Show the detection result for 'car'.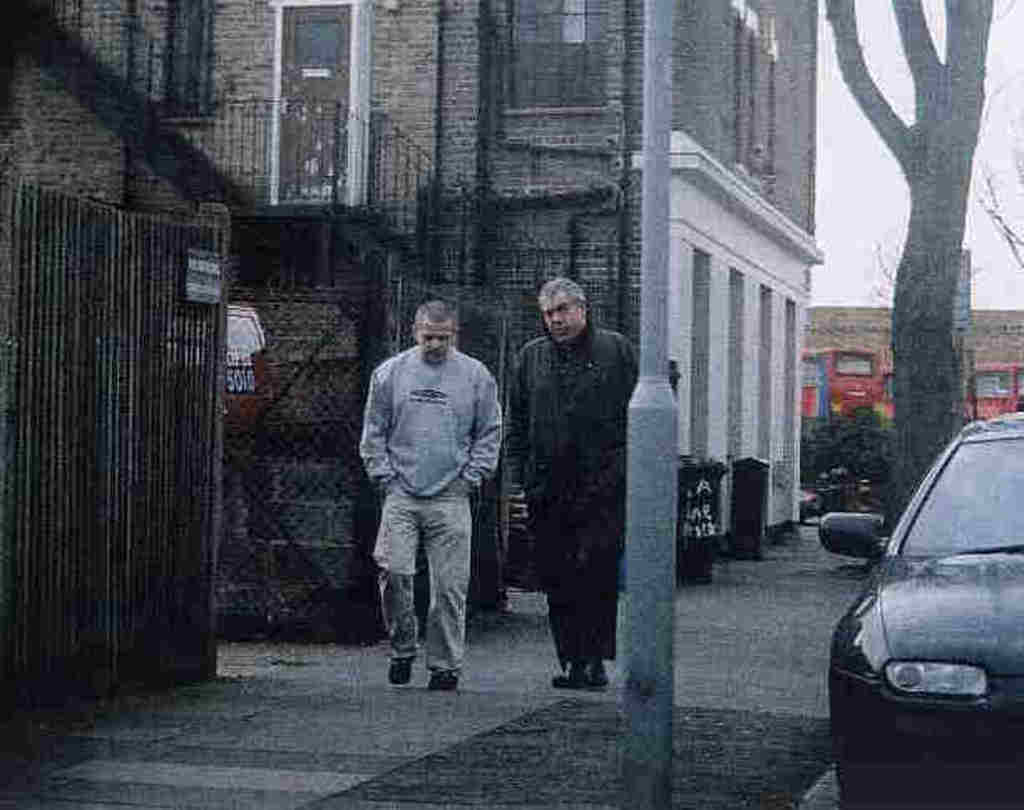
BBox(828, 435, 1004, 780).
